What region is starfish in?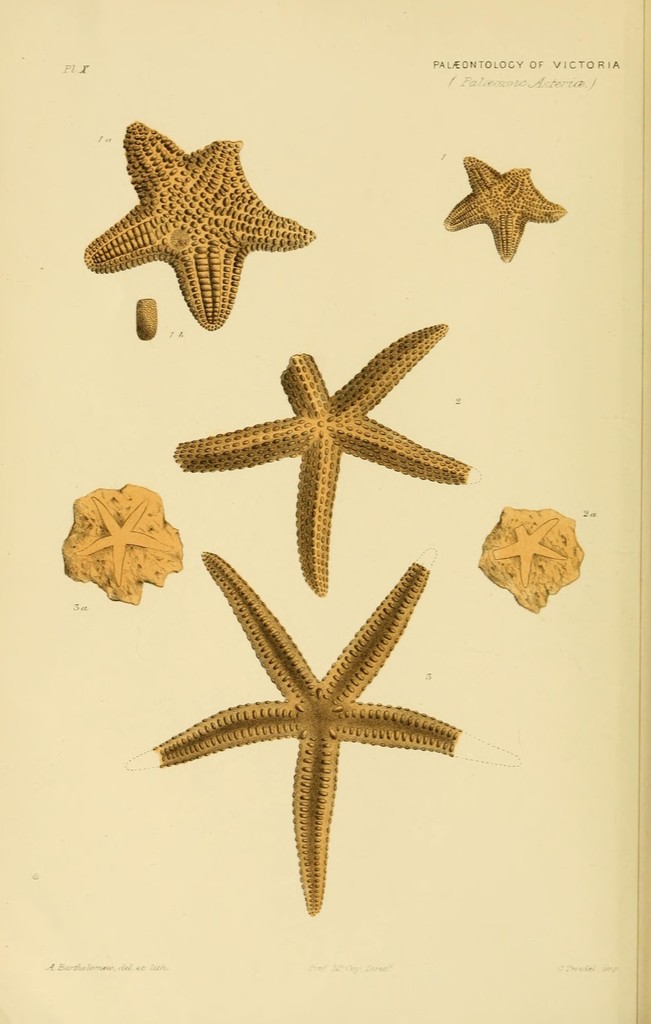
region(123, 547, 515, 918).
